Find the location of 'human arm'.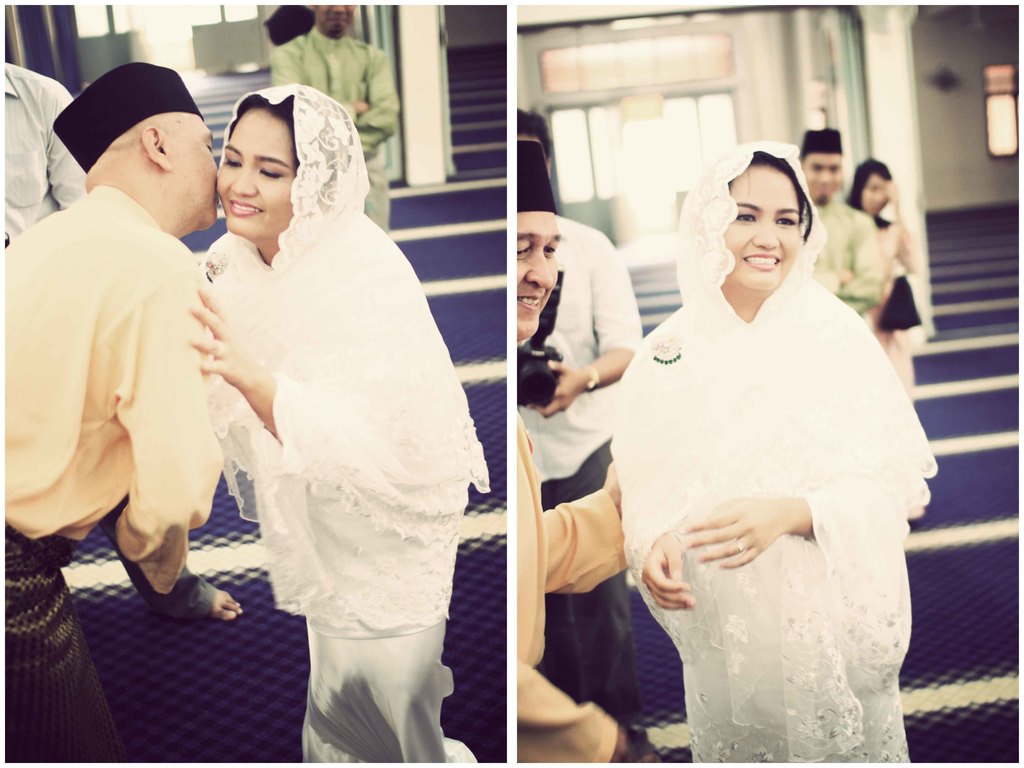
Location: Rect(541, 456, 625, 595).
